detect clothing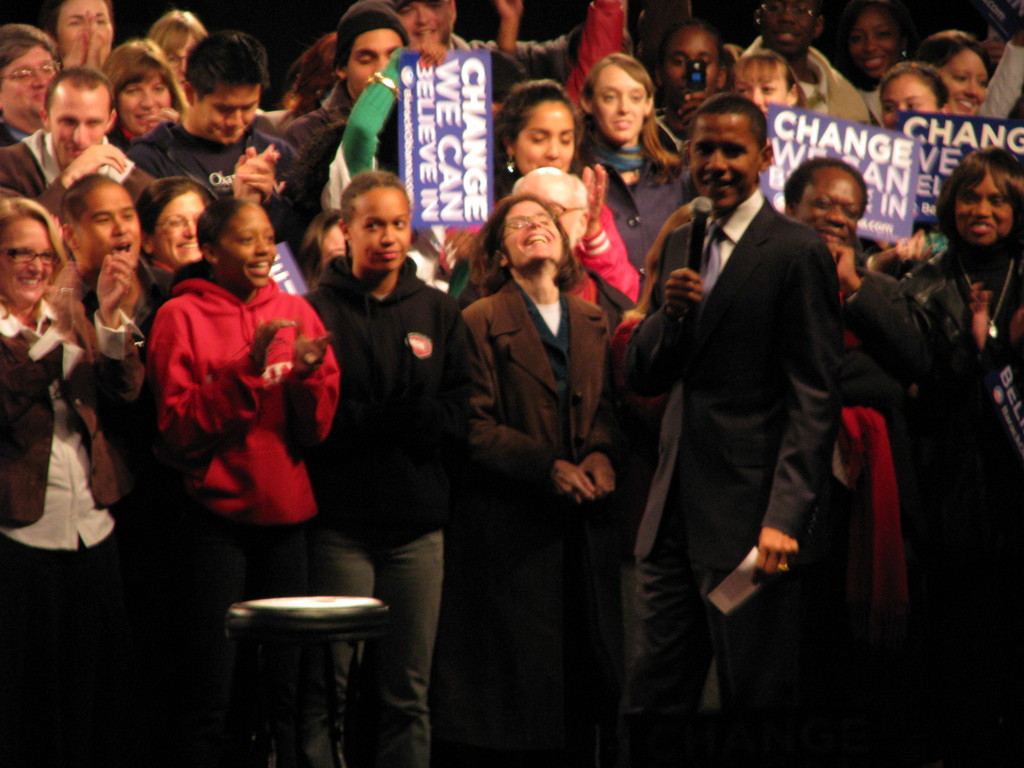
bbox=(899, 218, 1023, 767)
